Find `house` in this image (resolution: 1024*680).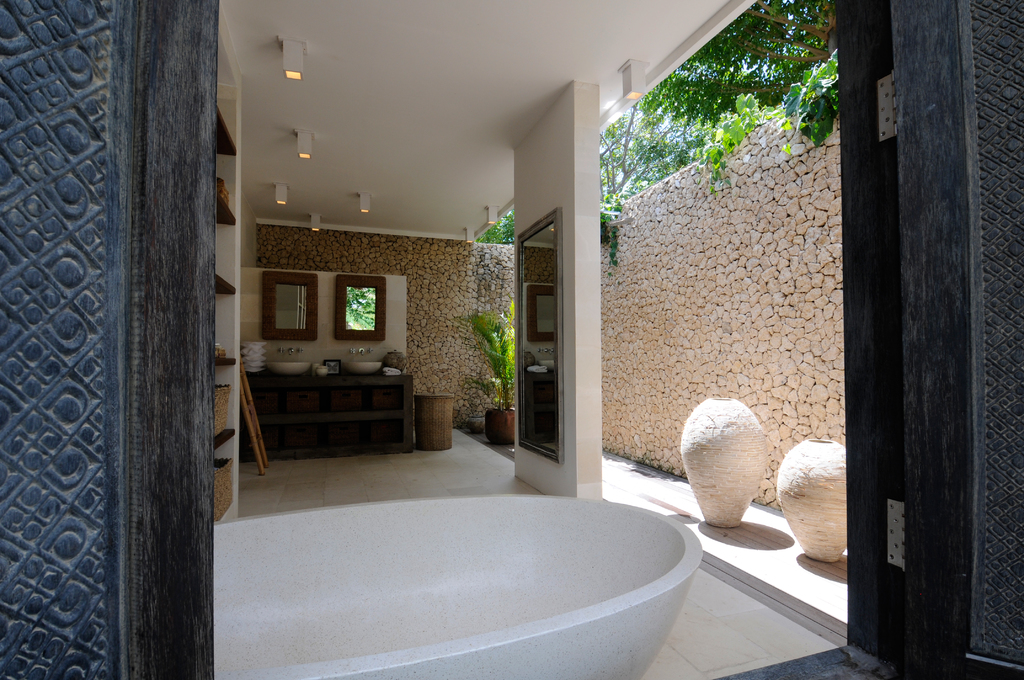
(0, 0, 1023, 679).
